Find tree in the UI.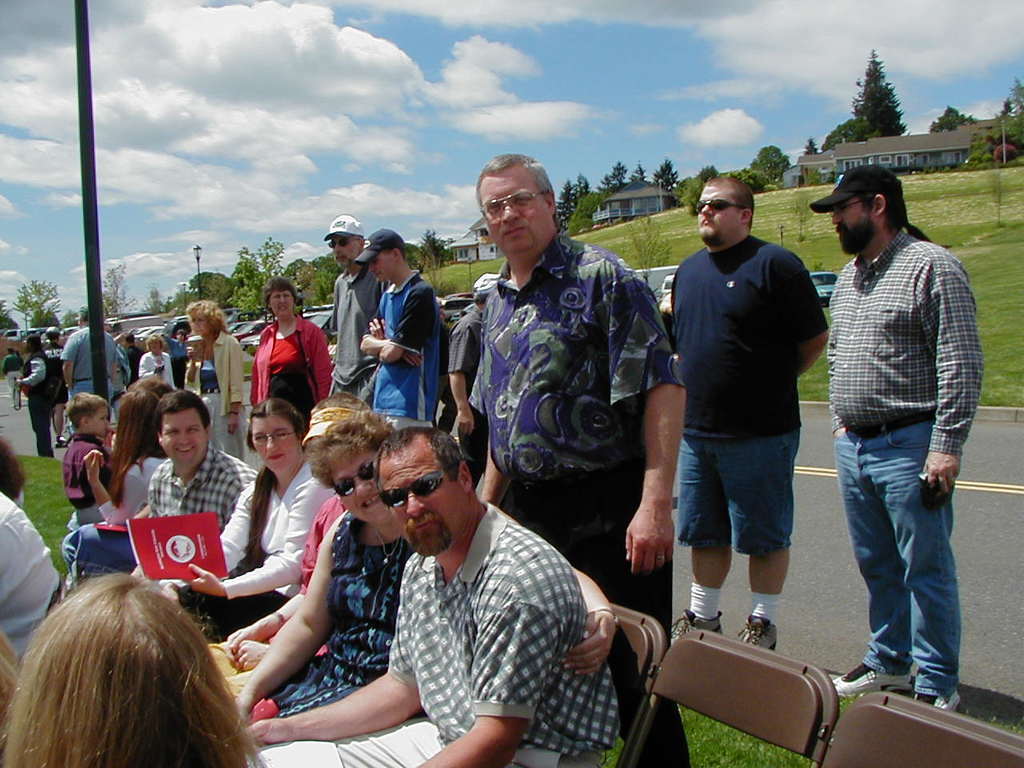
UI element at {"x1": 424, "y1": 229, "x2": 450, "y2": 271}.
